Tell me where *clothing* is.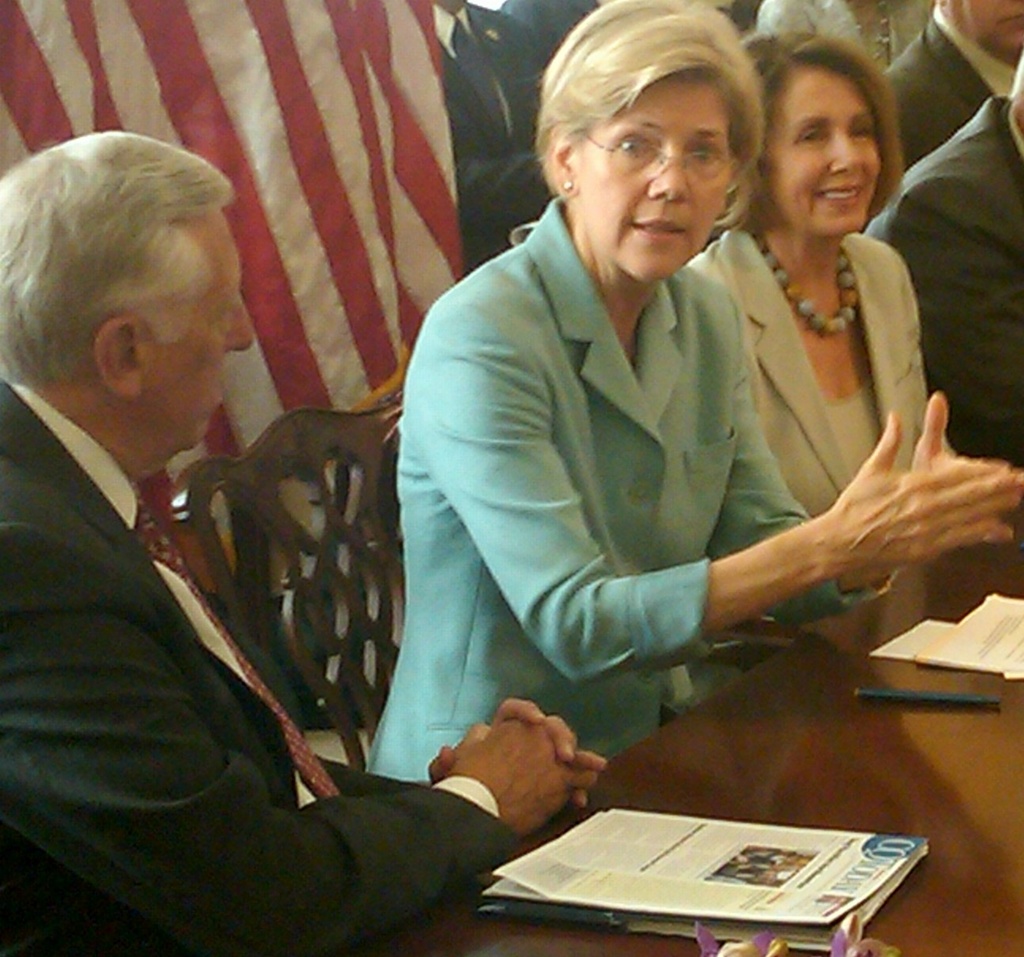
*clothing* is at bbox=(426, 6, 558, 274).
